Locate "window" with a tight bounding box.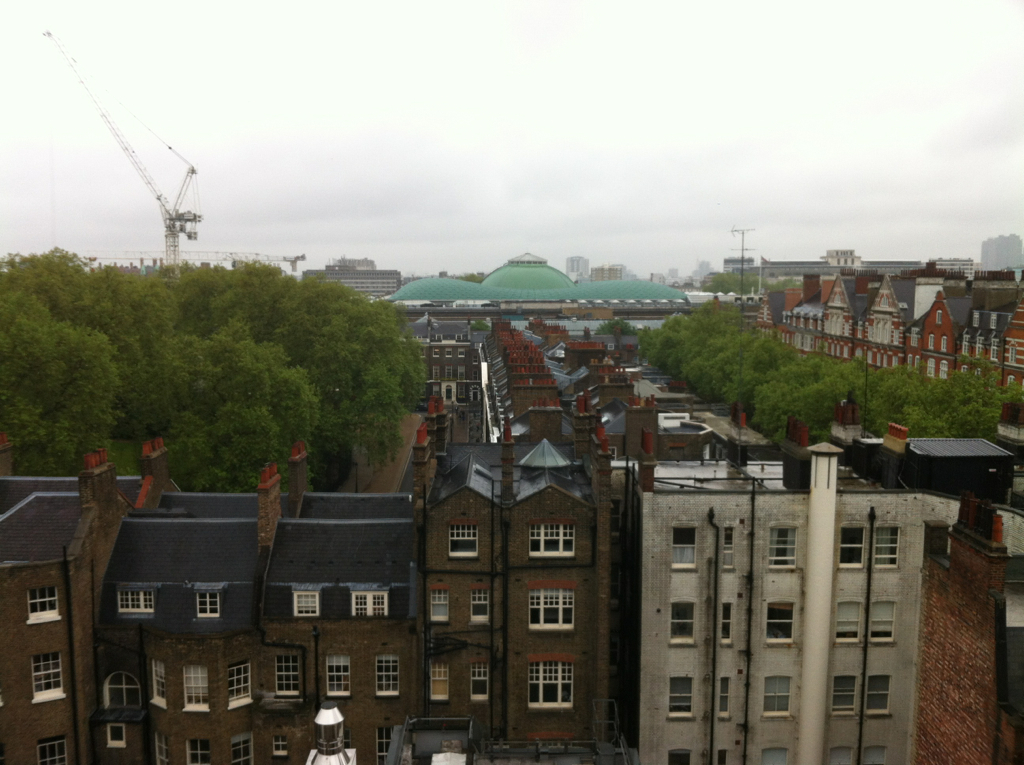
locate(107, 667, 141, 708).
